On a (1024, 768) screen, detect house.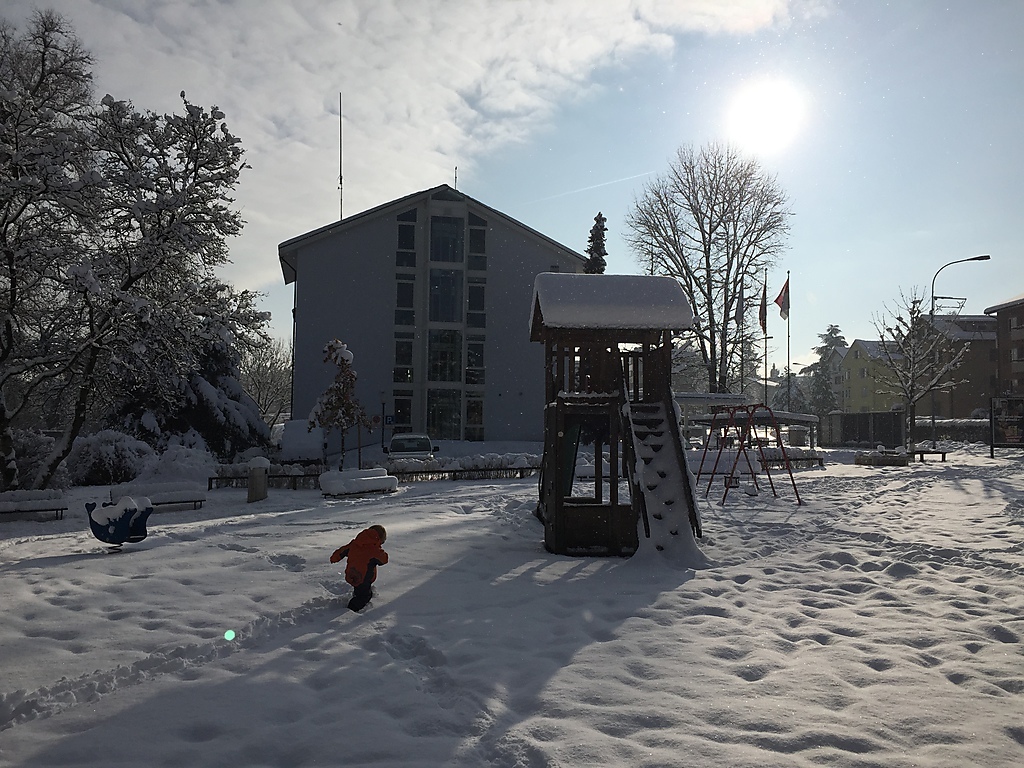
271:161:606:473.
